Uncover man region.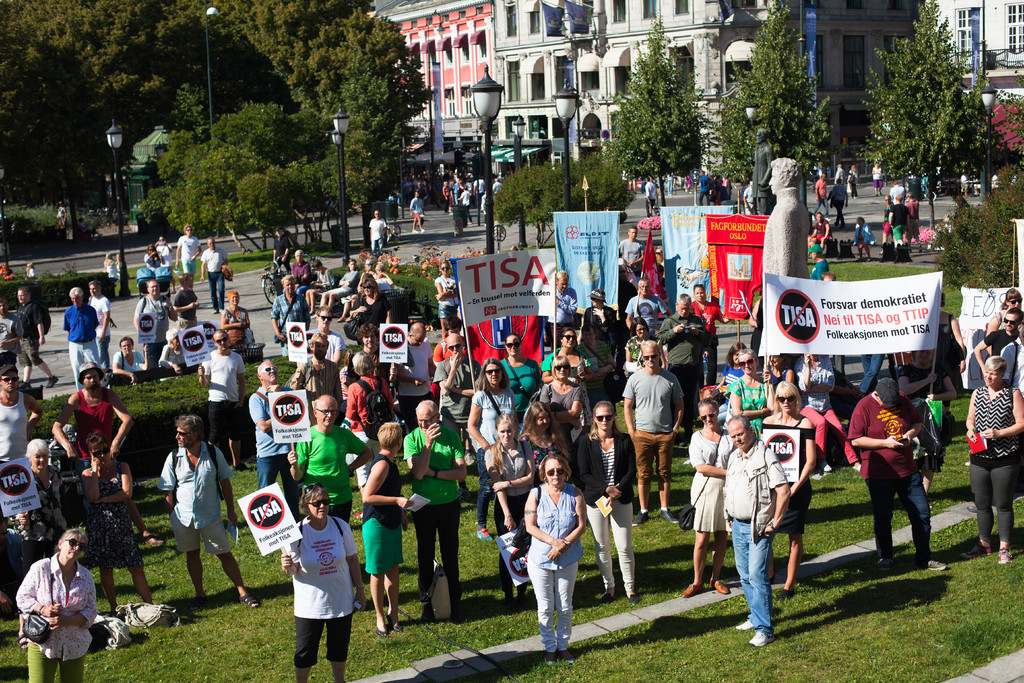
Uncovered: (left=432, top=330, right=476, bottom=441).
